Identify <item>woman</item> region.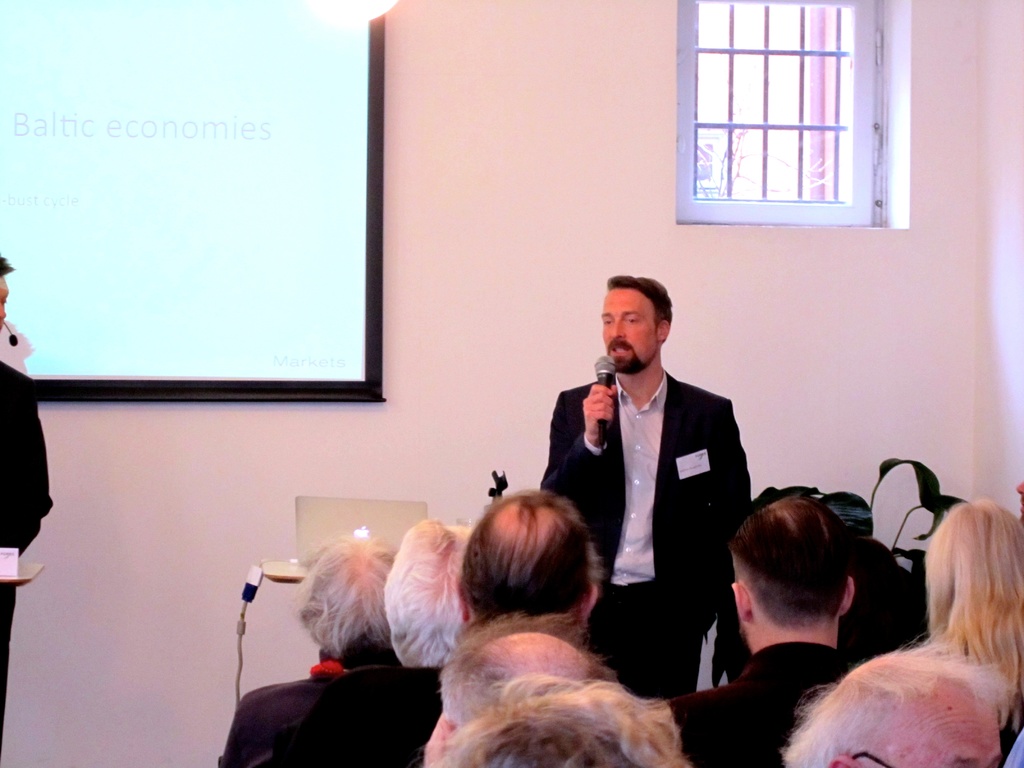
Region: 919,499,1023,767.
